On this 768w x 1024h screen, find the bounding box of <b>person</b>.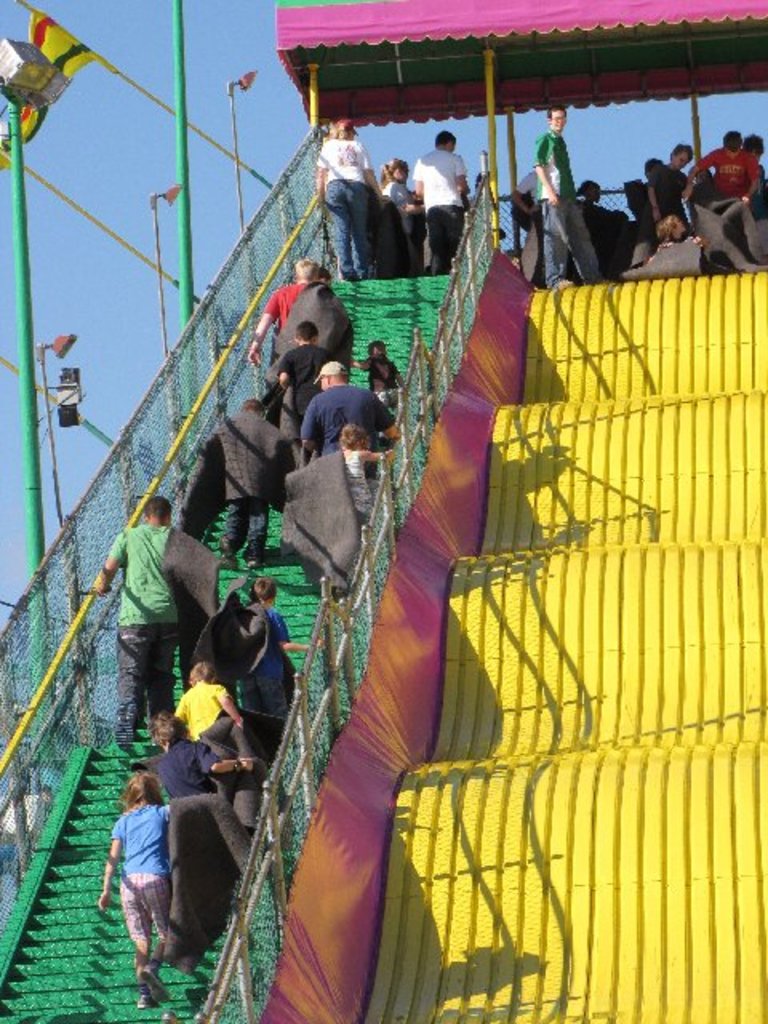
Bounding box: 381/155/414/258.
